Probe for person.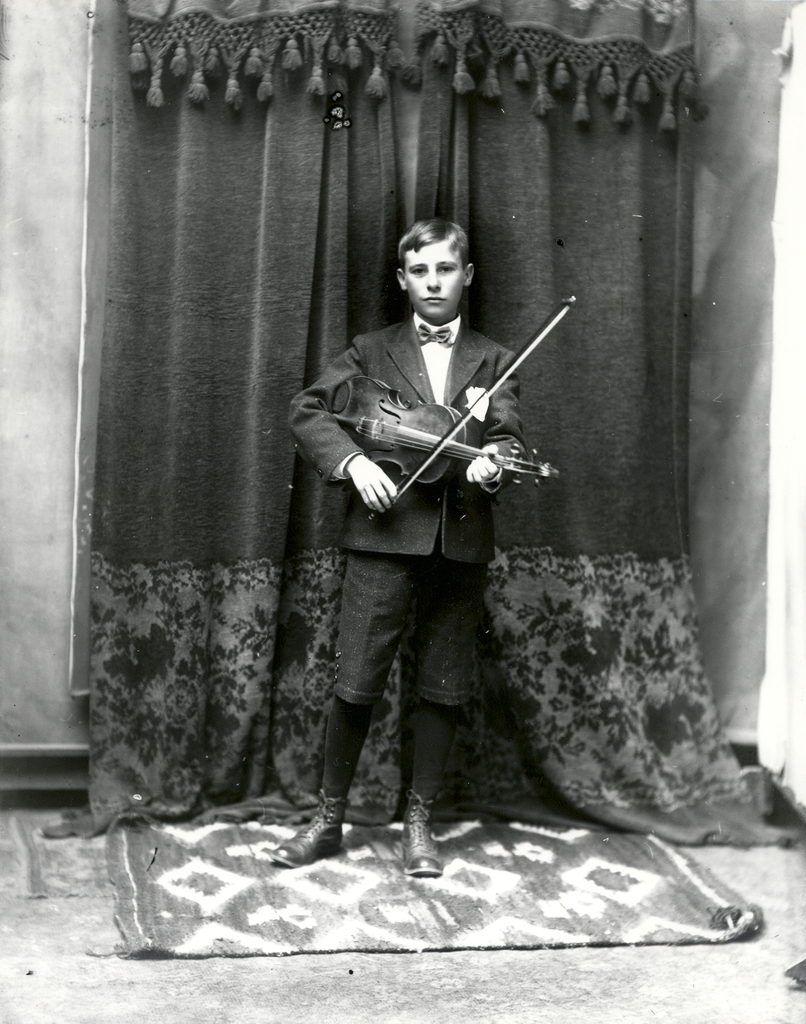
Probe result: bbox=(302, 197, 551, 846).
